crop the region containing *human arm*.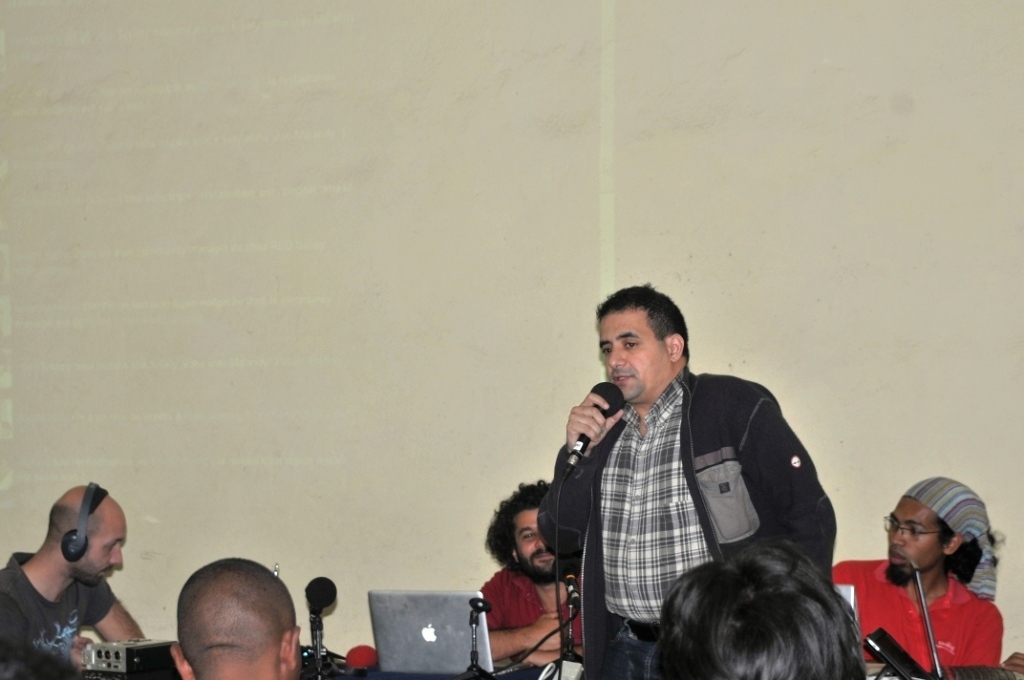
Crop region: BBox(958, 611, 1023, 679).
